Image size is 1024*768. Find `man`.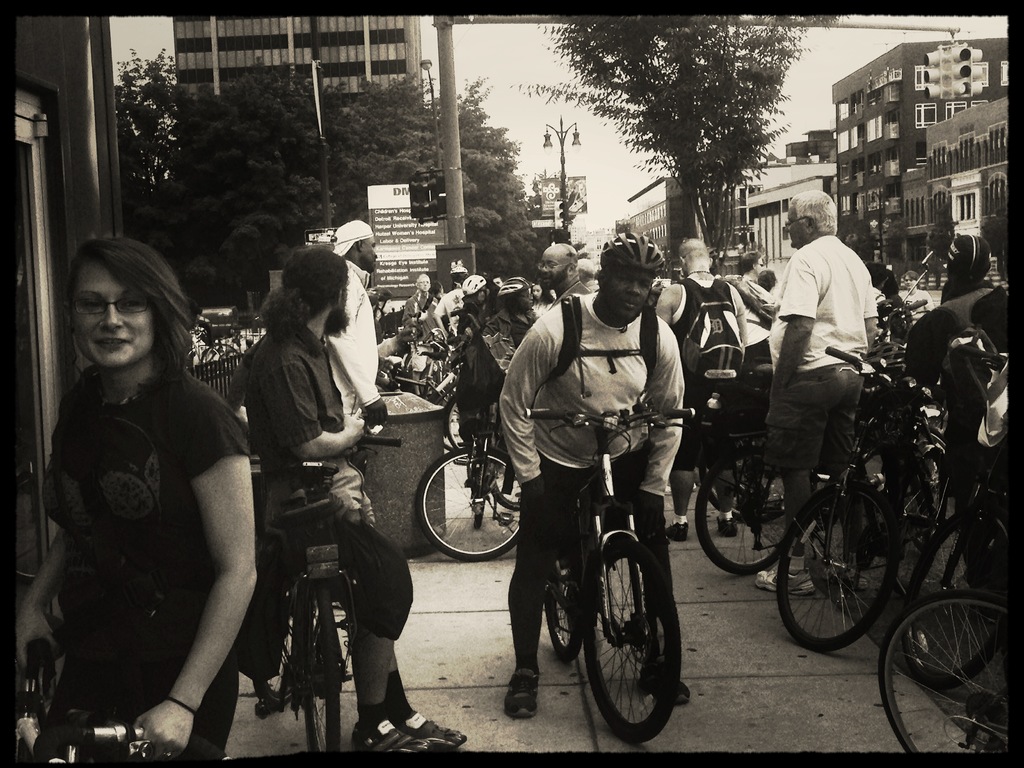
BBox(762, 190, 886, 480).
